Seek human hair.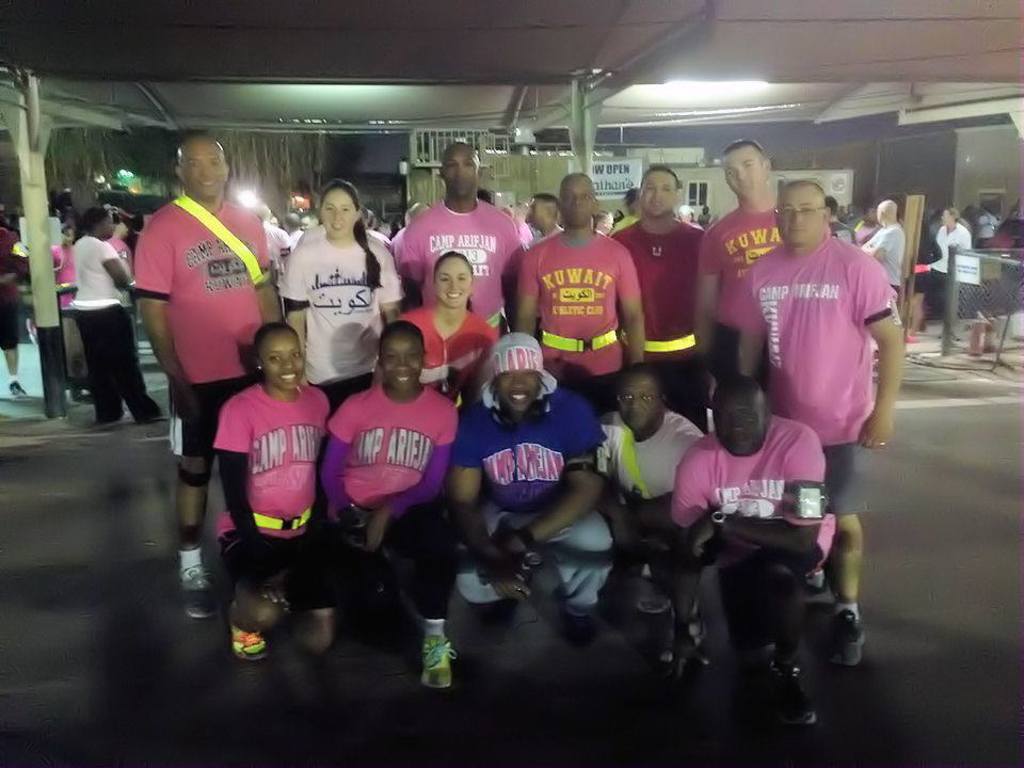
[721,138,763,158].
